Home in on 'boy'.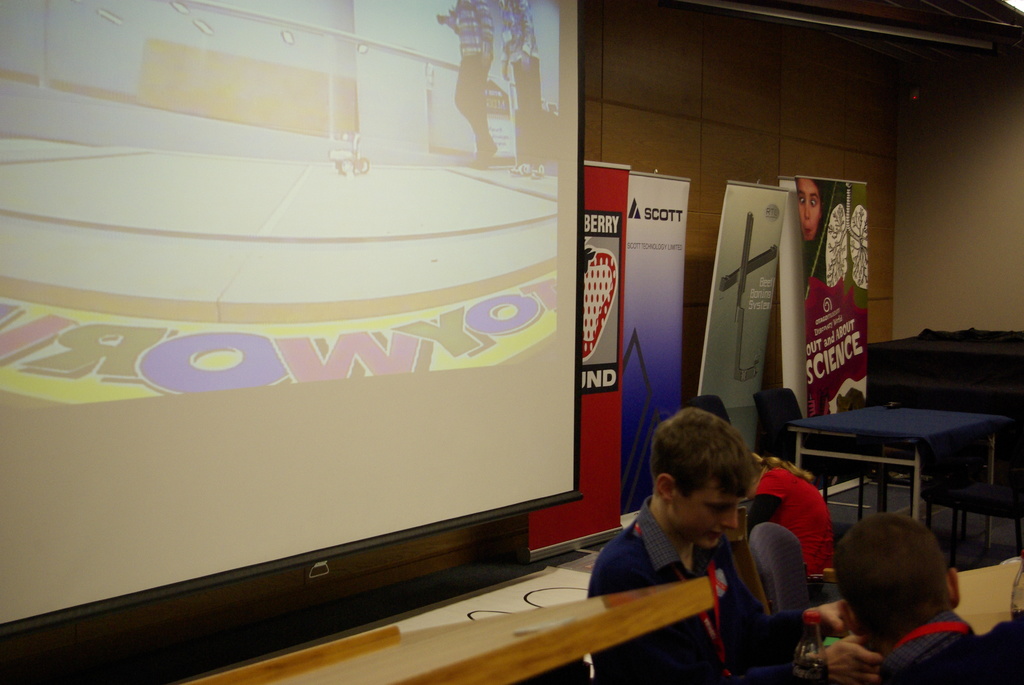
Homed in at select_region(566, 408, 800, 669).
